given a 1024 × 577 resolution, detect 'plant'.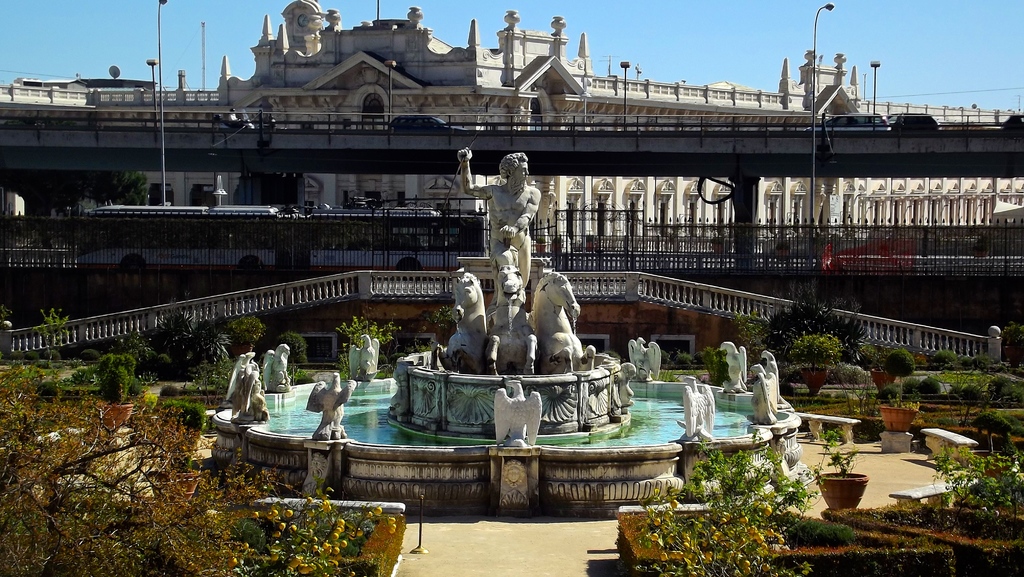
96 354 118 379.
